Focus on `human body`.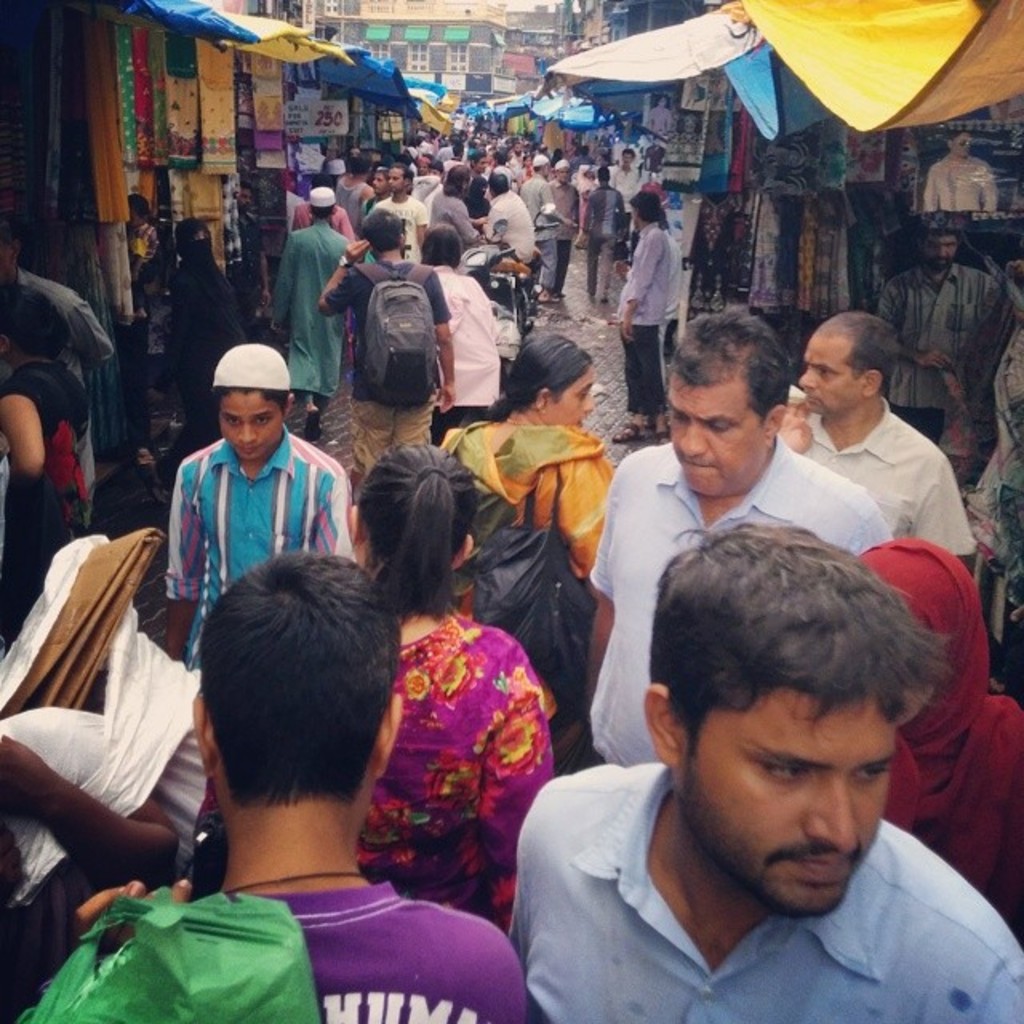
Focused at crop(614, 230, 675, 446).
